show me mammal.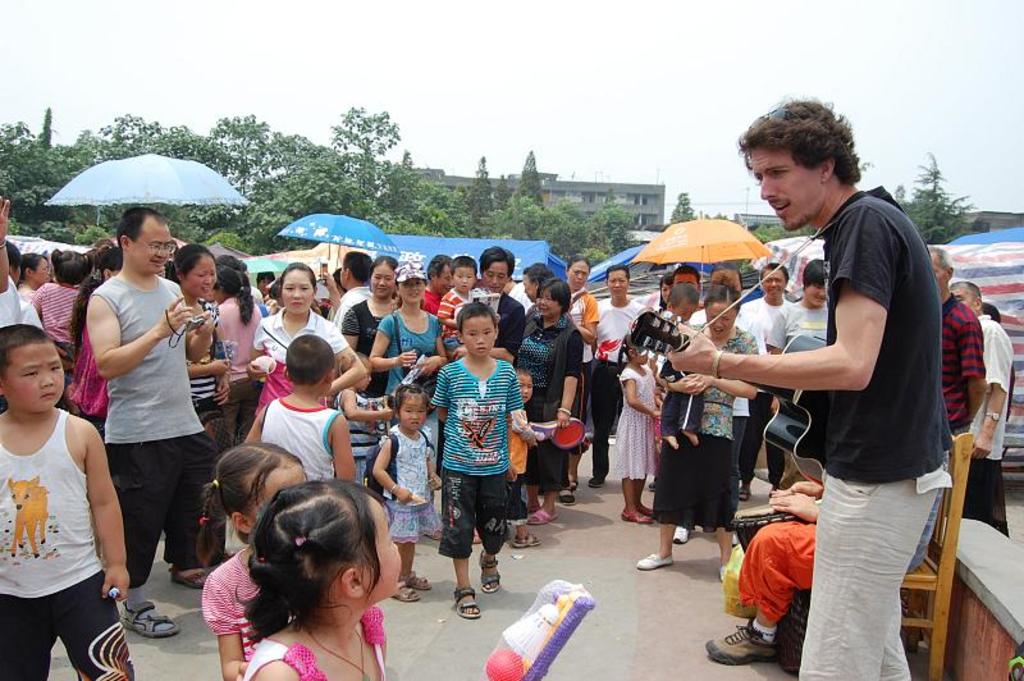
mammal is here: 334 351 392 484.
